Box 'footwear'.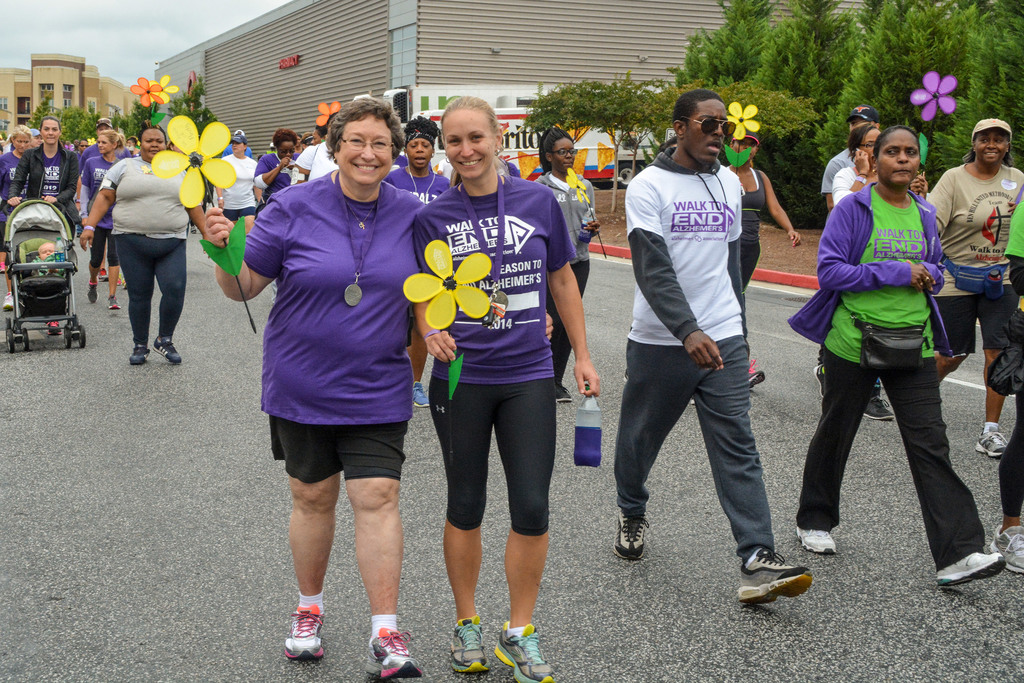
860 397 902 422.
